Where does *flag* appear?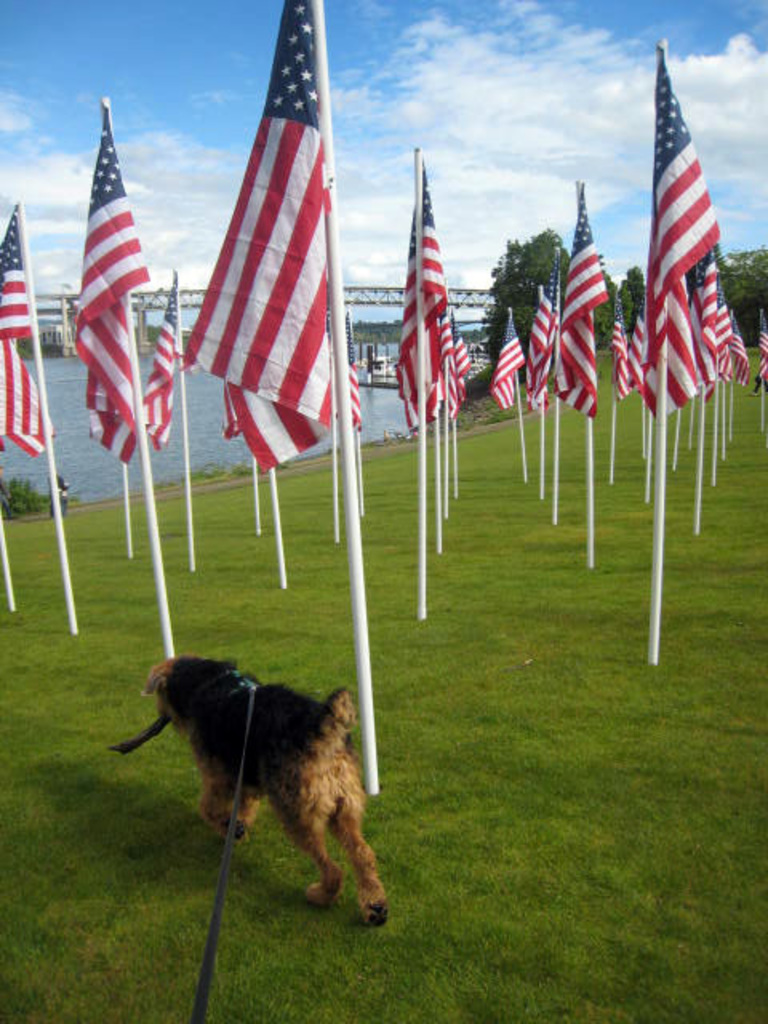
Appears at rect(630, 35, 728, 418).
